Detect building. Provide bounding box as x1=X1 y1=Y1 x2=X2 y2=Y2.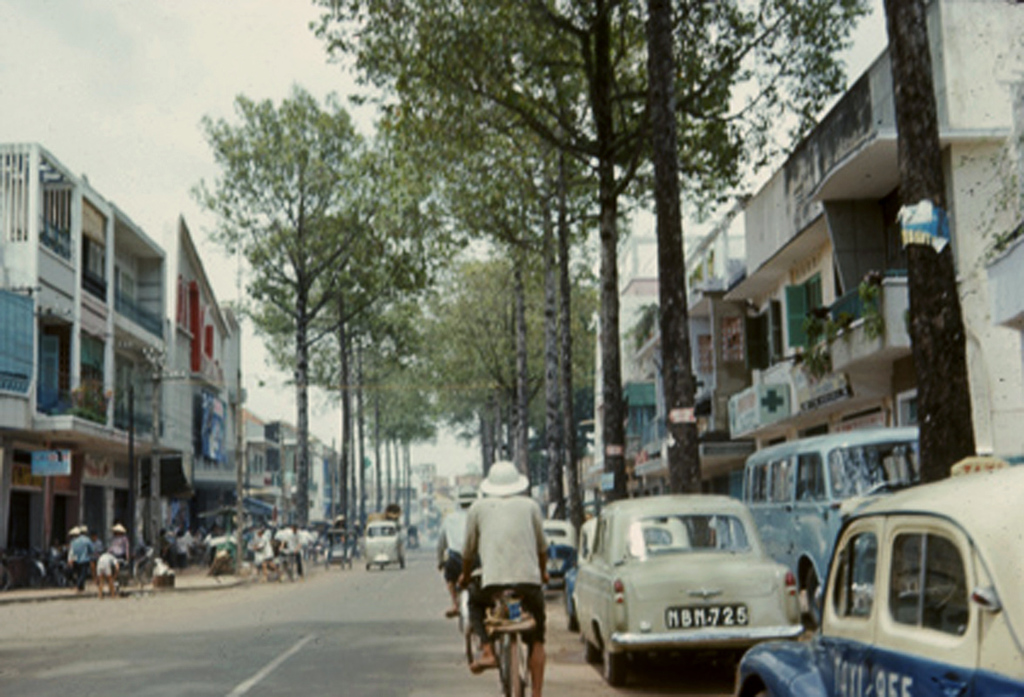
x1=280 y1=438 x2=330 y2=543.
